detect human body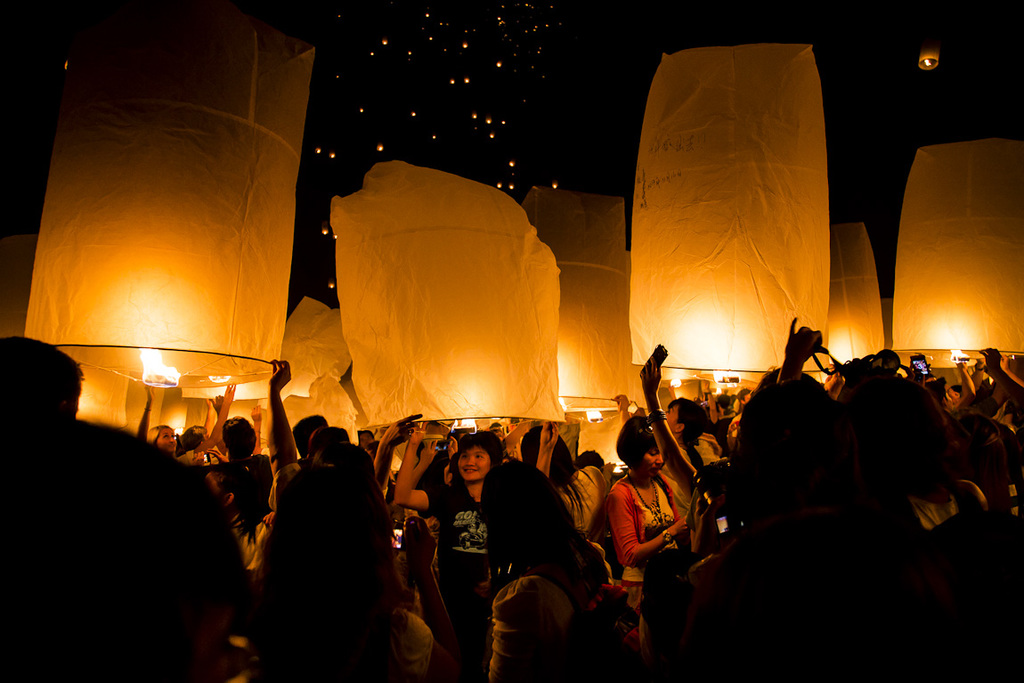
486:574:620:682
